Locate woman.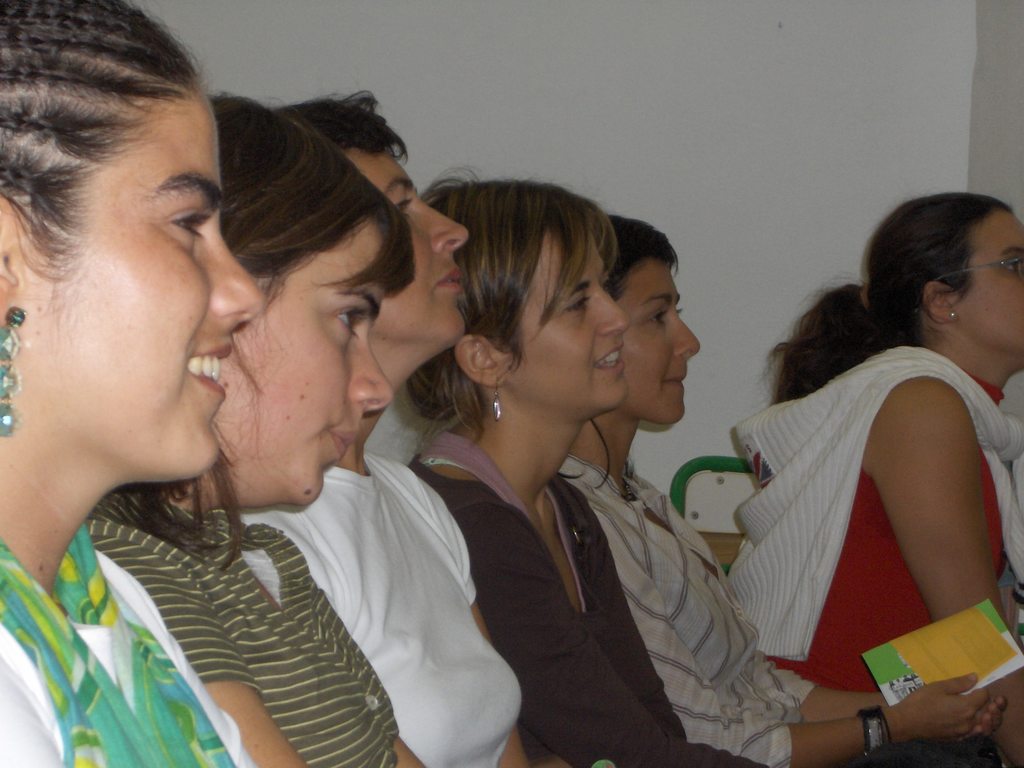
Bounding box: pyautogui.locateOnScreen(395, 168, 758, 767).
